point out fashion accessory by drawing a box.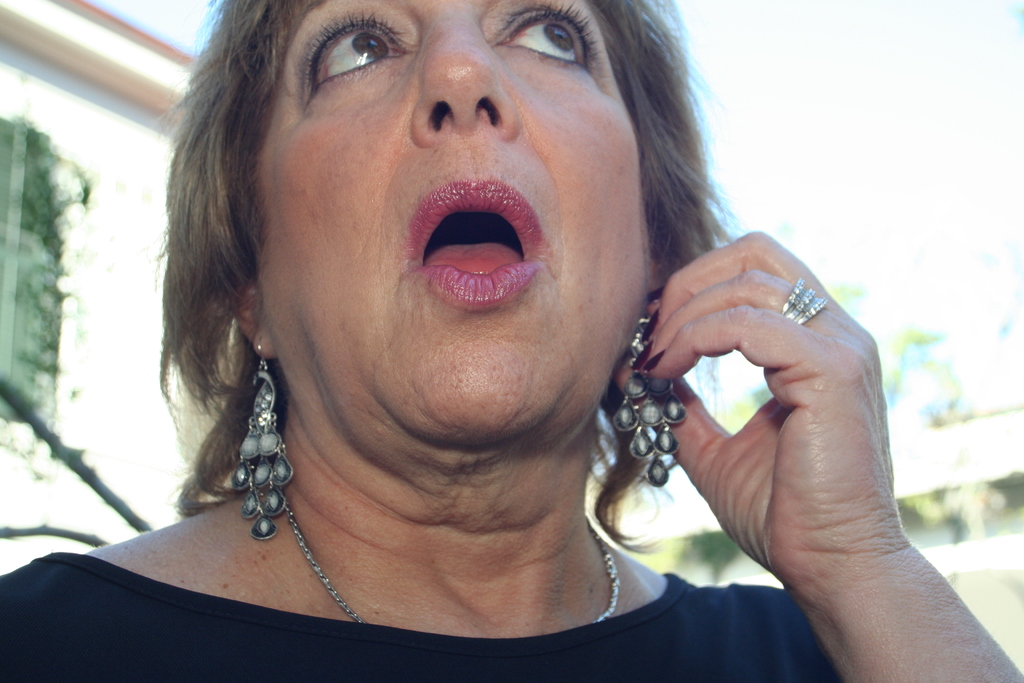
BBox(234, 339, 294, 543).
